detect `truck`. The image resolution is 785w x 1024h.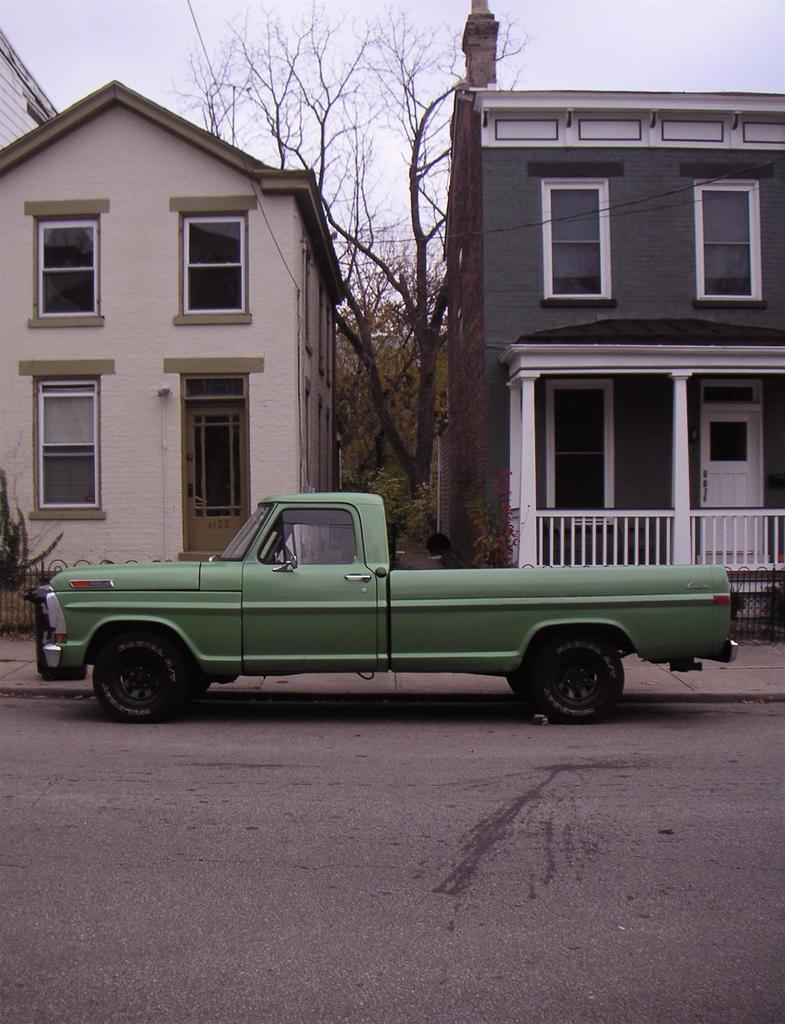
bbox=(20, 488, 754, 728).
